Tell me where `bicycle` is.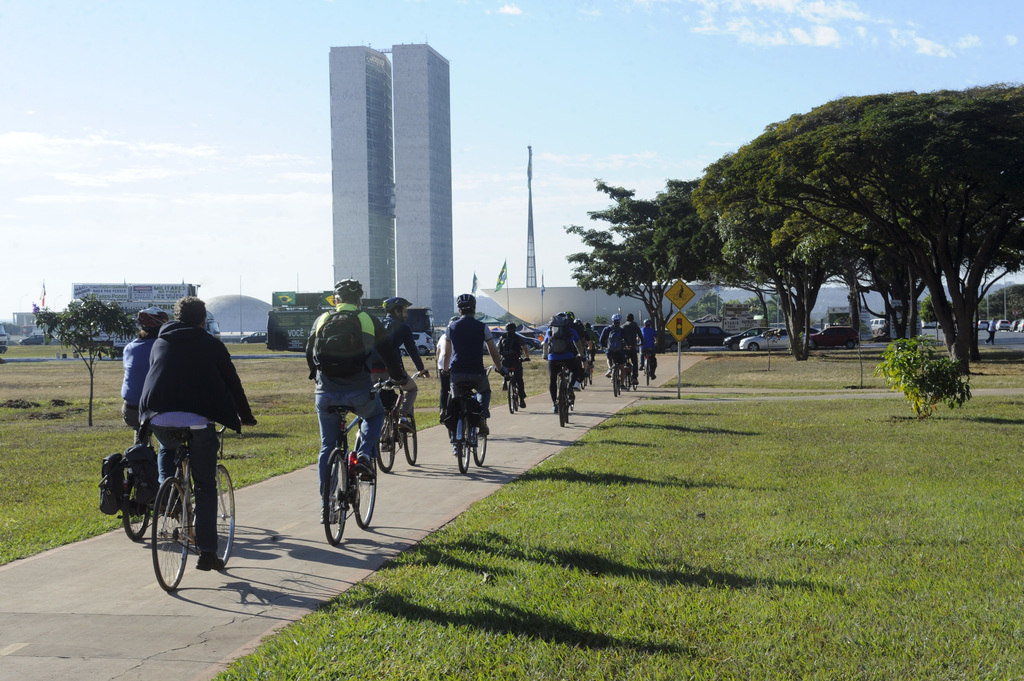
`bicycle` is at (451,364,502,476).
